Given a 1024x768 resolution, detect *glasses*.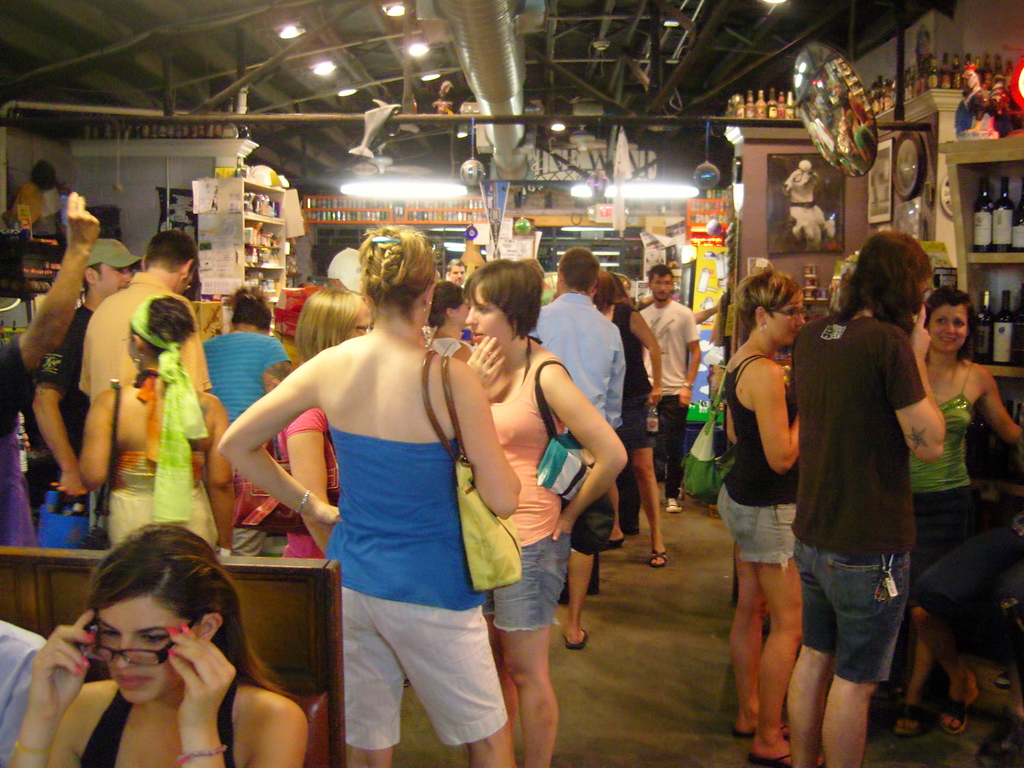
{"left": 68, "top": 620, "right": 176, "bottom": 670}.
